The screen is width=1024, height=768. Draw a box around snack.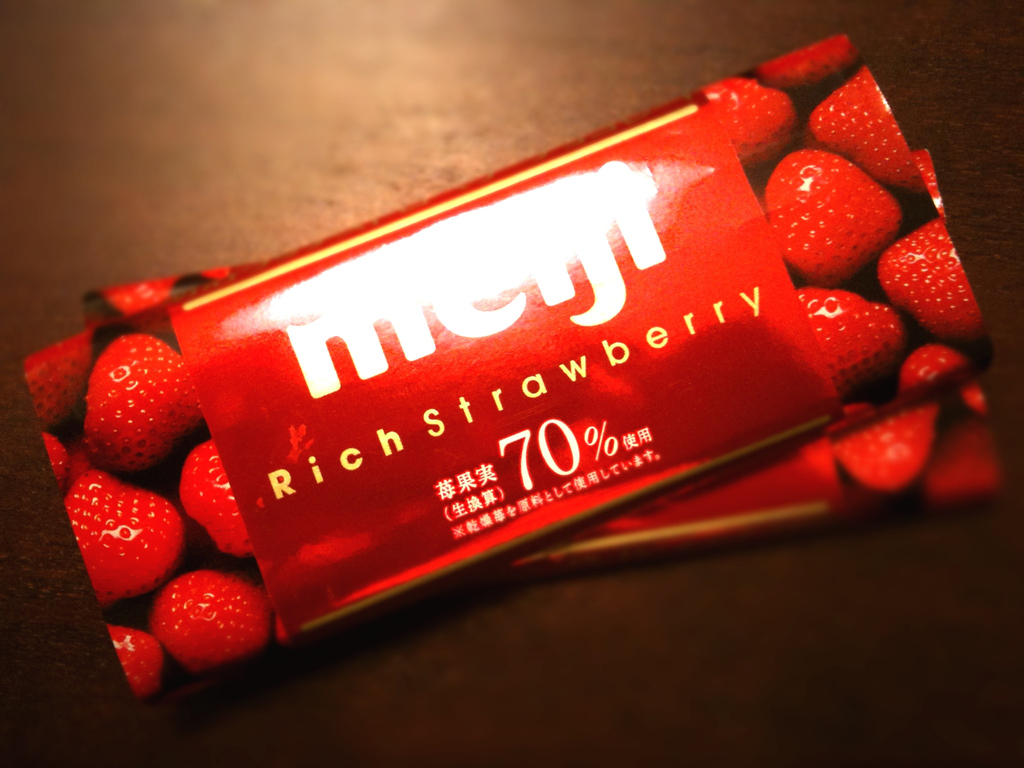
select_region(19, 31, 985, 705).
